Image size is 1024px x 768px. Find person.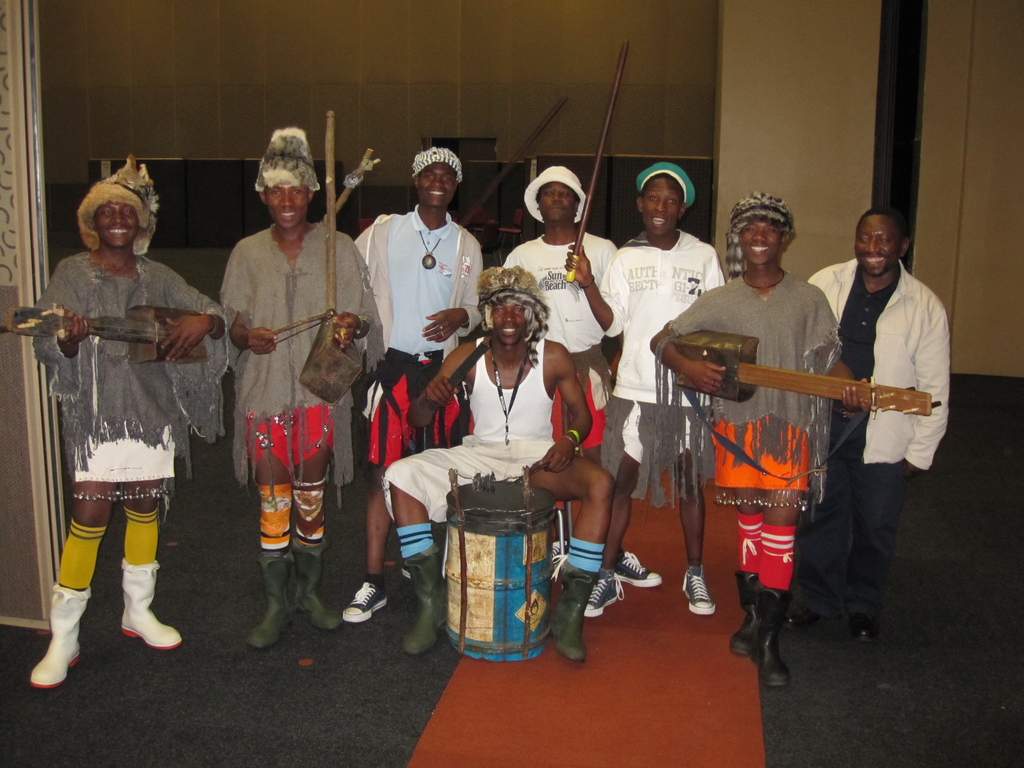
select_region(230, 143, 385, 648).
